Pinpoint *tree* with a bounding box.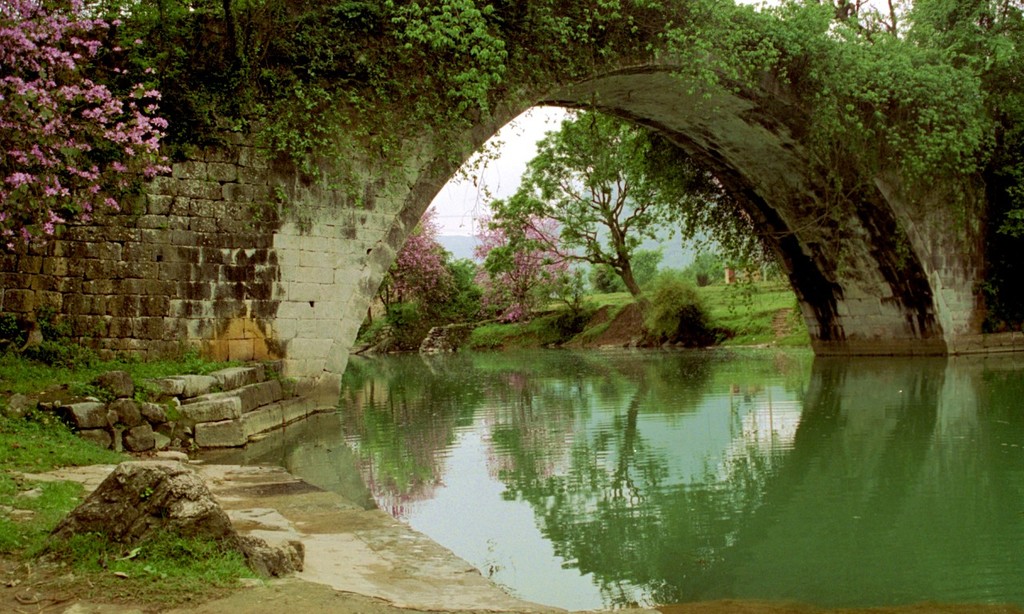
box(504, 108, 714, 322).
